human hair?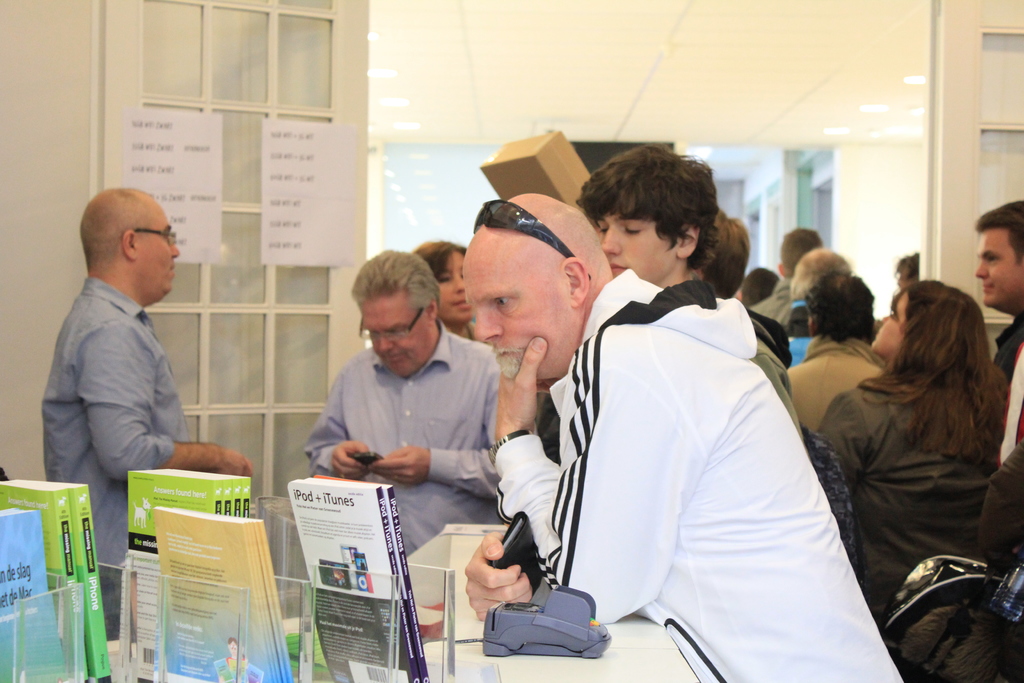
(976, 198, 1023, 266)
